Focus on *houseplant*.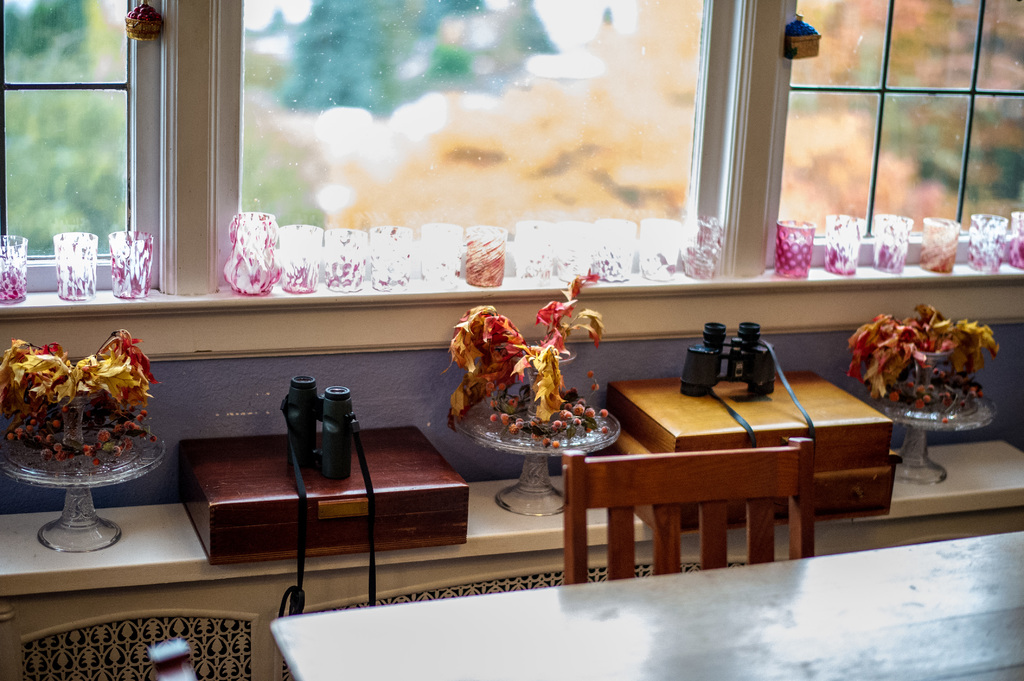
Focused at {"x1": 449, "y1": 255, "x2": 636, "y2": 501}.
